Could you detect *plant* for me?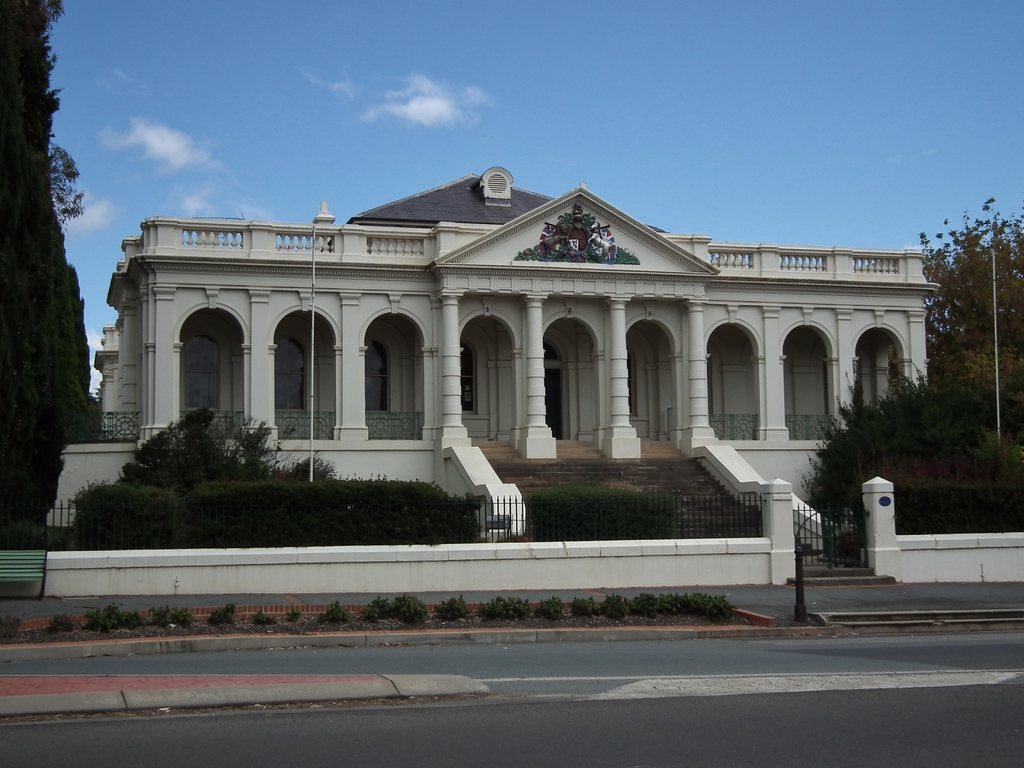
Detection result: [253, 609, 280, 625].
